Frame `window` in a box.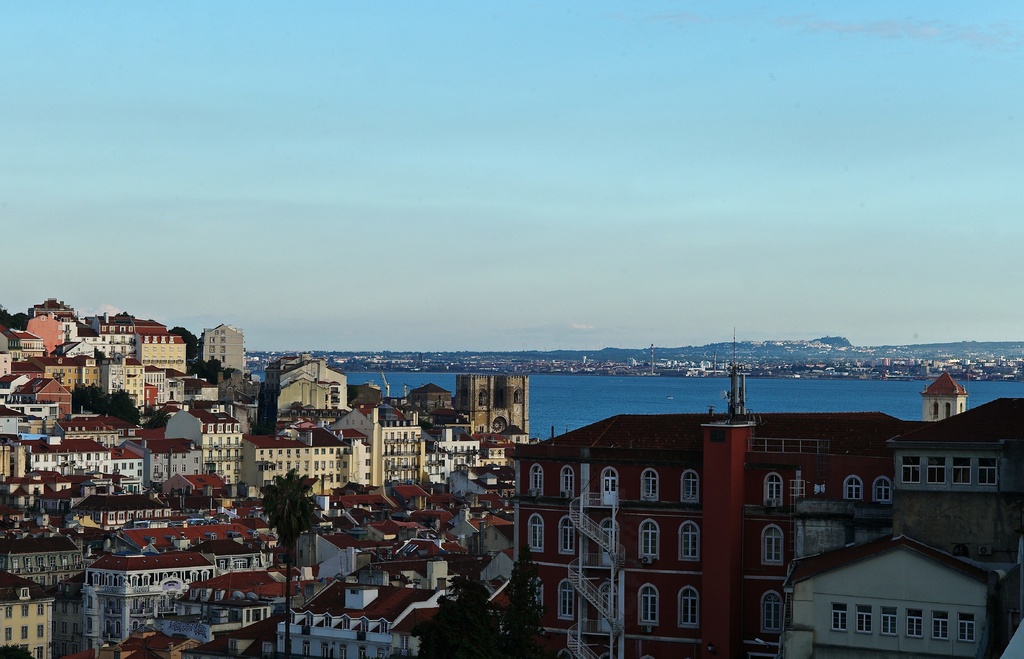
831, 603, 849, 633.
